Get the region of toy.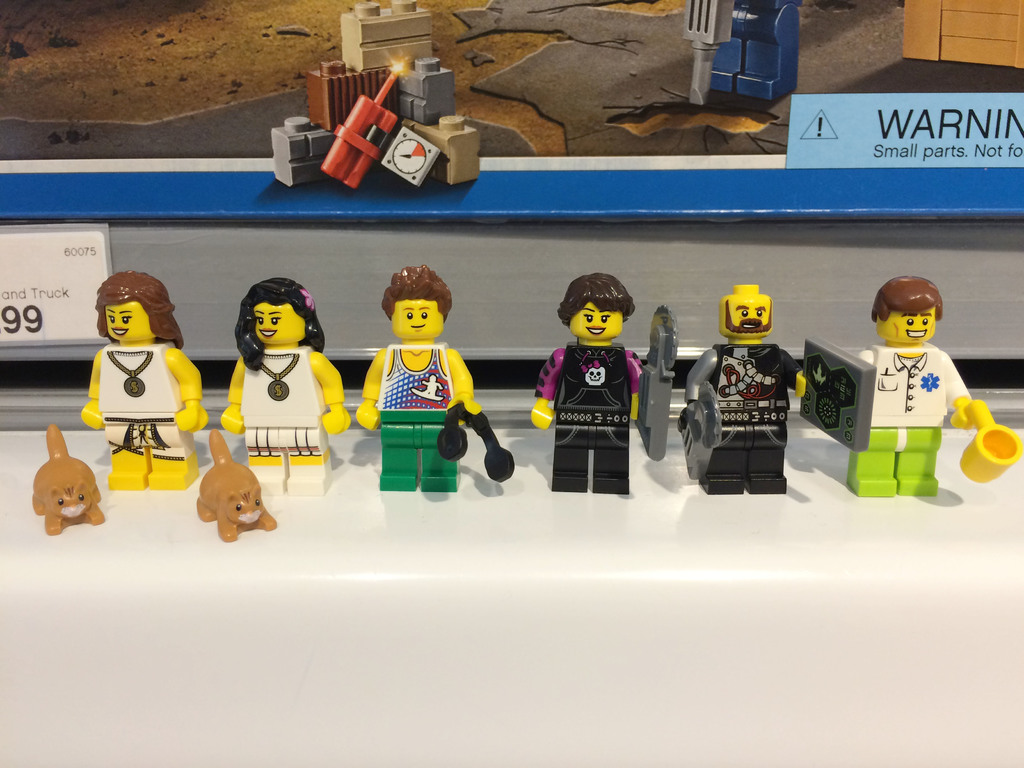
79/265/212/500.
